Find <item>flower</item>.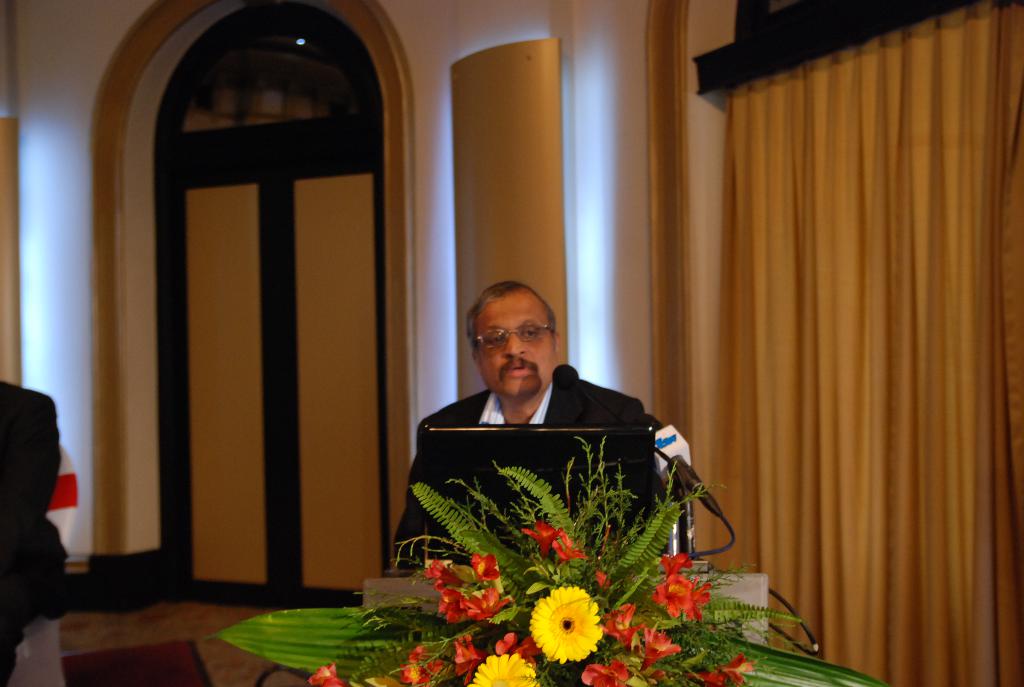
Rect(452, 635, 487, 681).
